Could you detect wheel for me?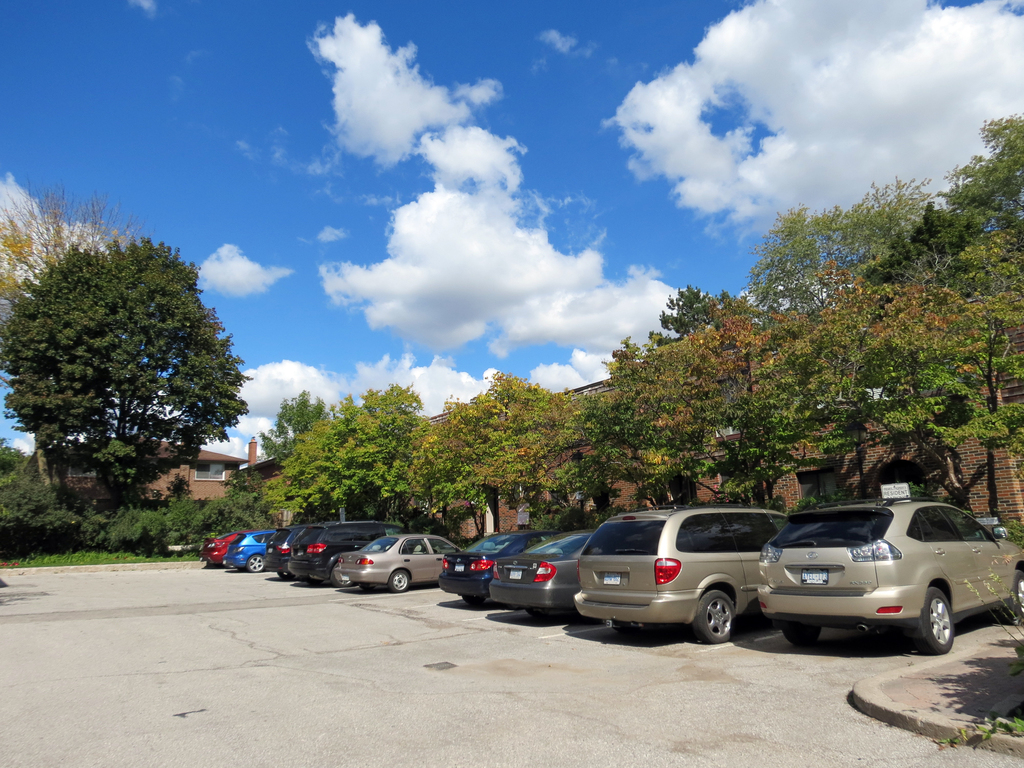
Detection result: box(461, 595, 488, 605).
